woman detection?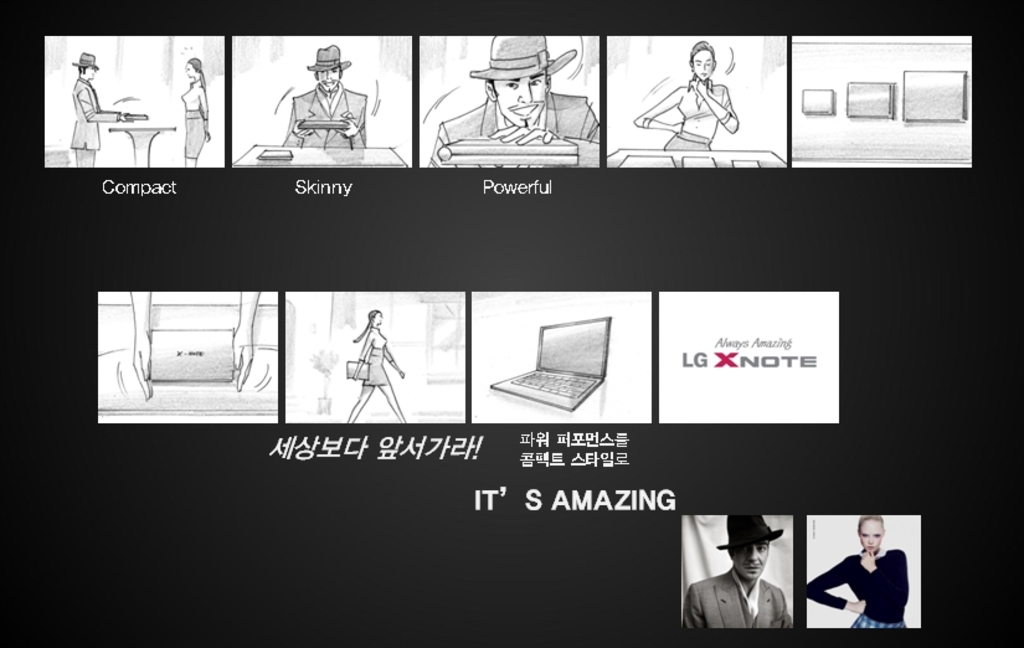
left=344, top=310, right=408, bottom=427
